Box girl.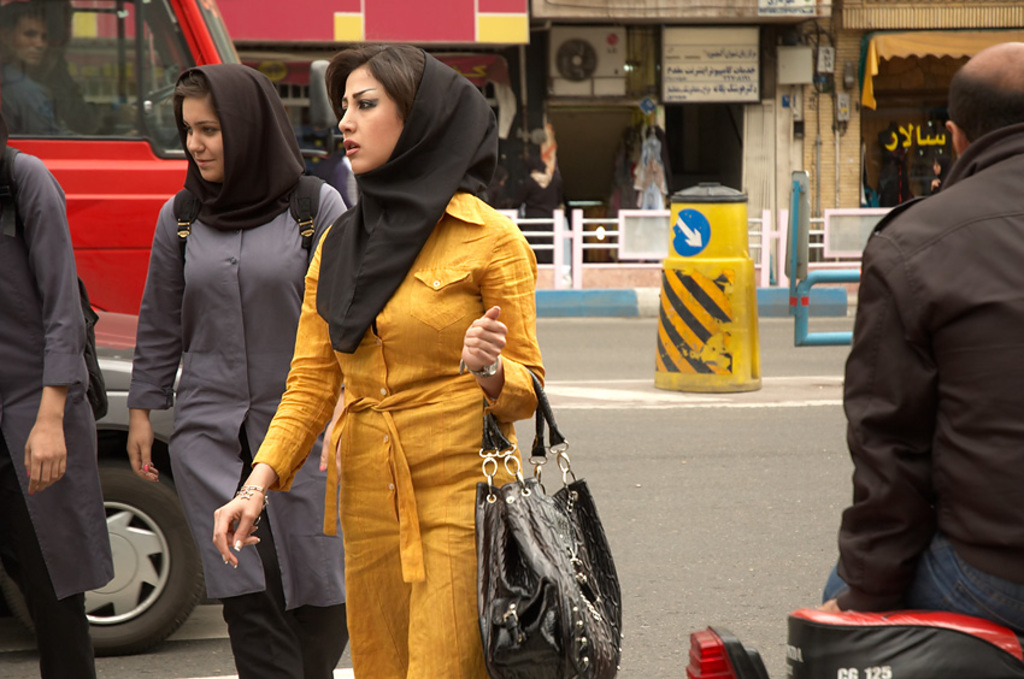
<region>212, 45, 542, 678</region>.
